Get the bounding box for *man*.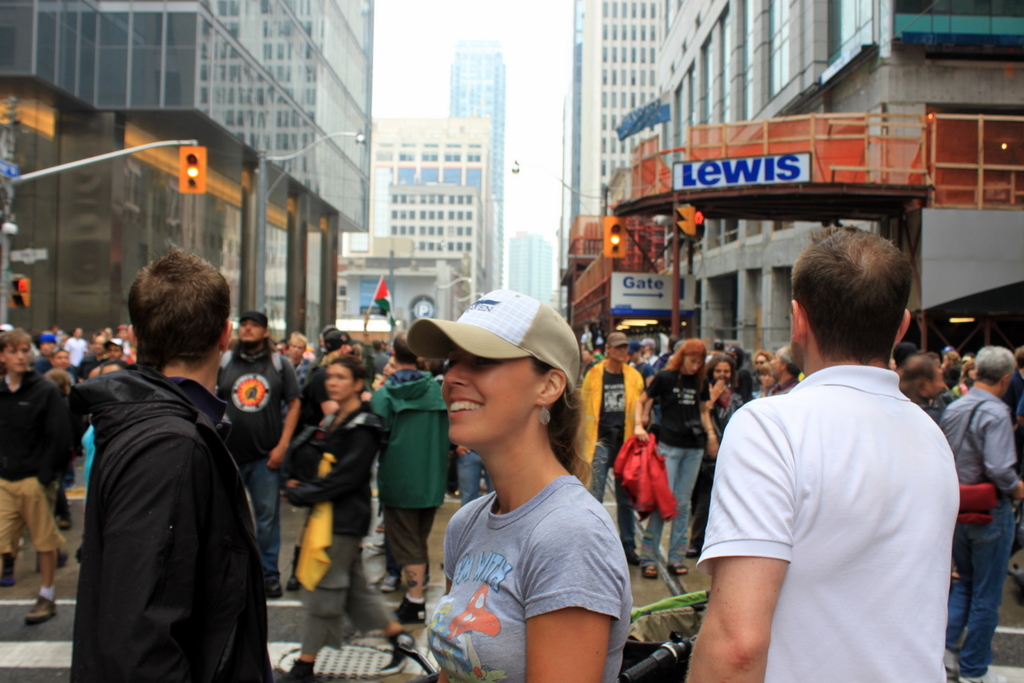
[left=282, top=330, right=332, bottom=458].
